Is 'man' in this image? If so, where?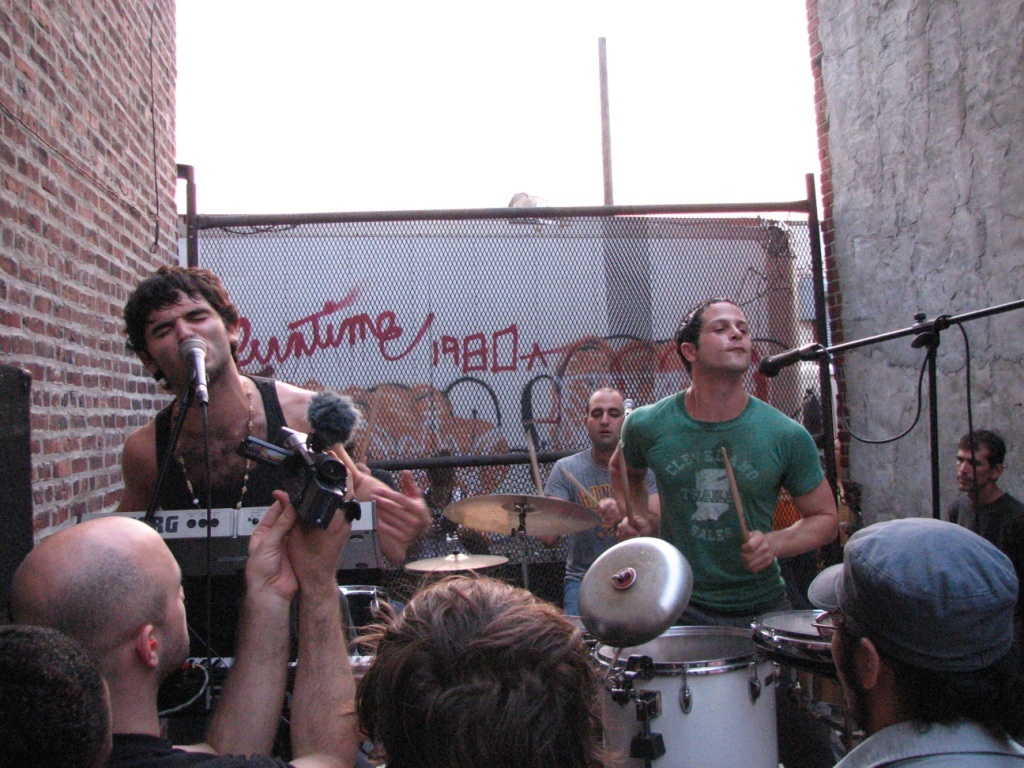
Yes, at 593,296,852,648.
